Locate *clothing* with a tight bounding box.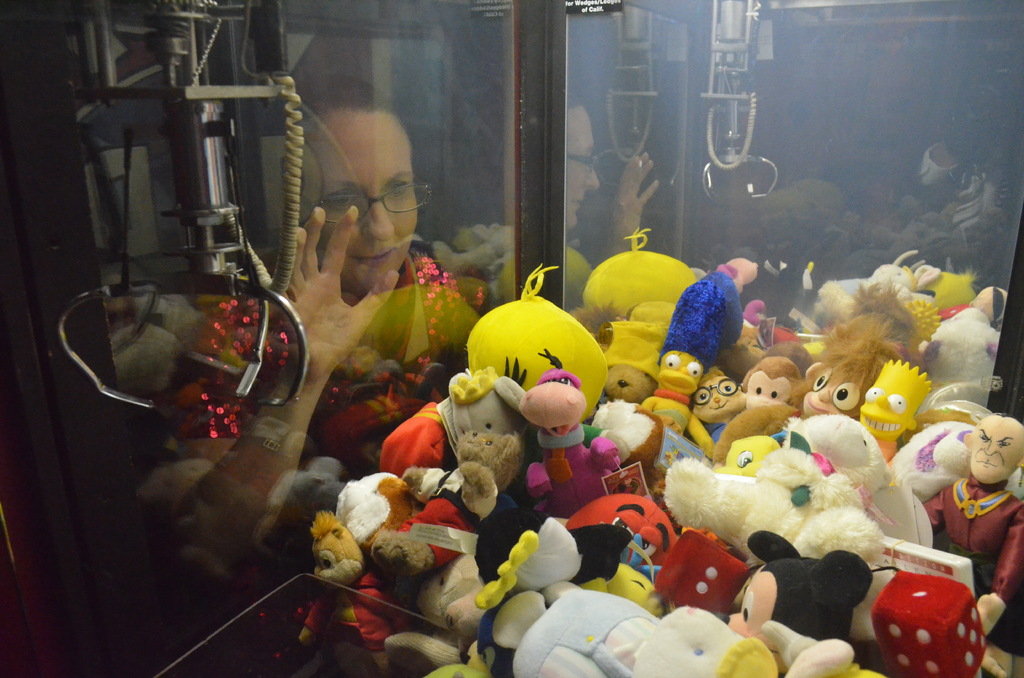
(706,420,726,445).
